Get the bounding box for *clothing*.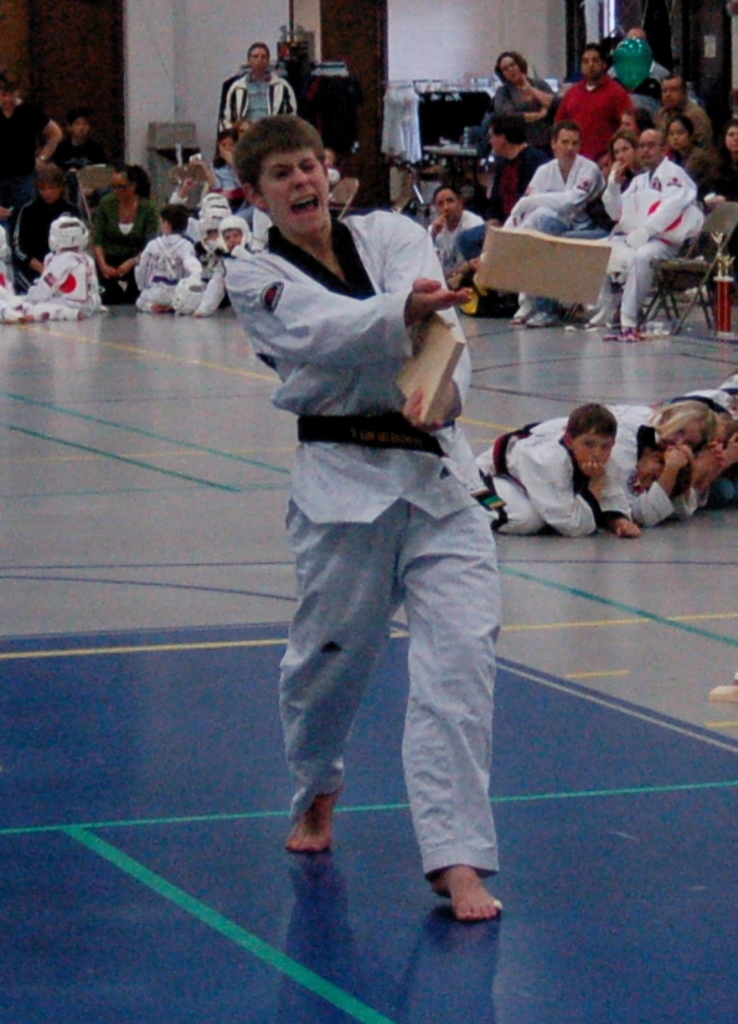
<region>716, 145, 737, 208</region>.
